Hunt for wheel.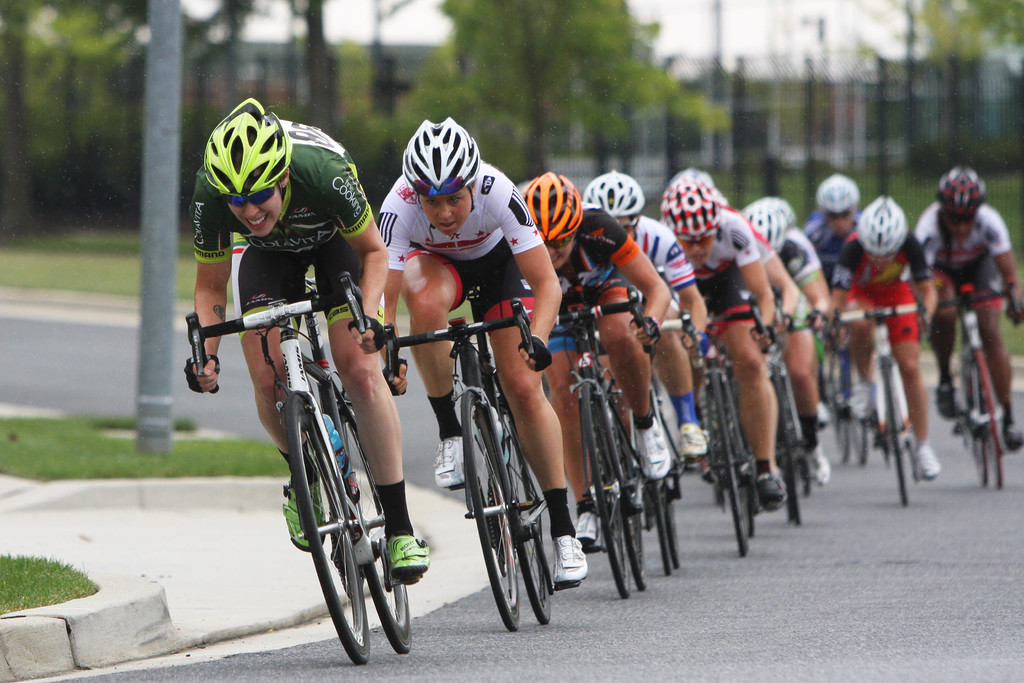
Hunted down at {"left": 833, "top": 350, "right": 850, "bottom": 463}.
